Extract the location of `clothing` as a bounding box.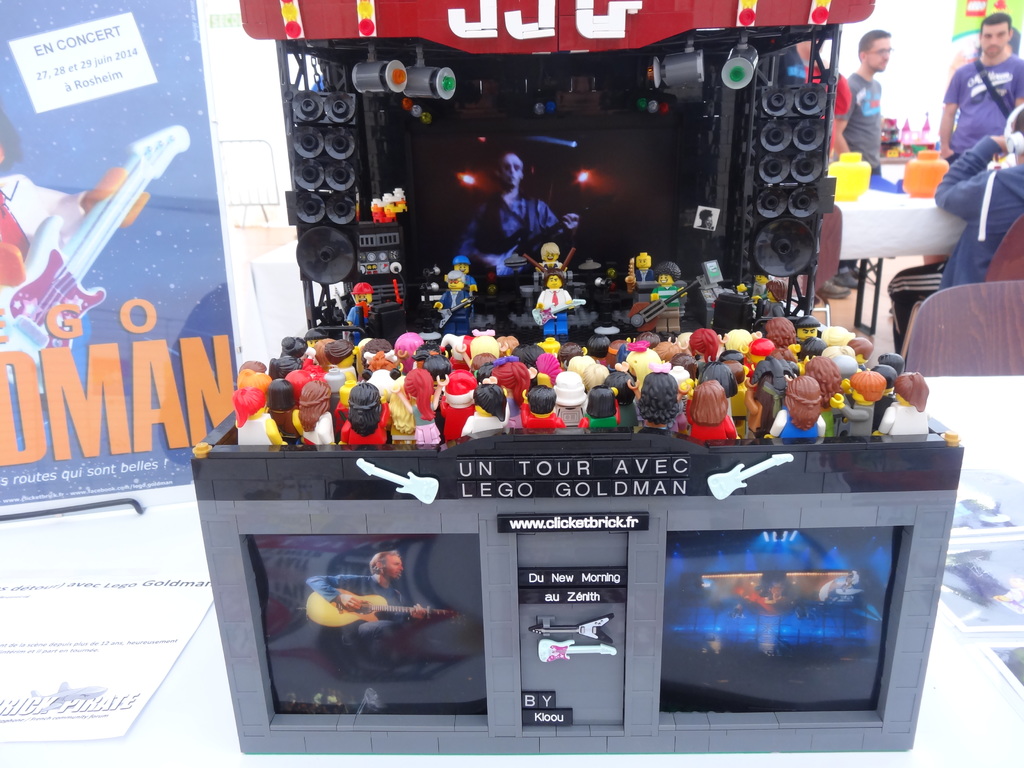
crop(340, 399, 387, 447).
